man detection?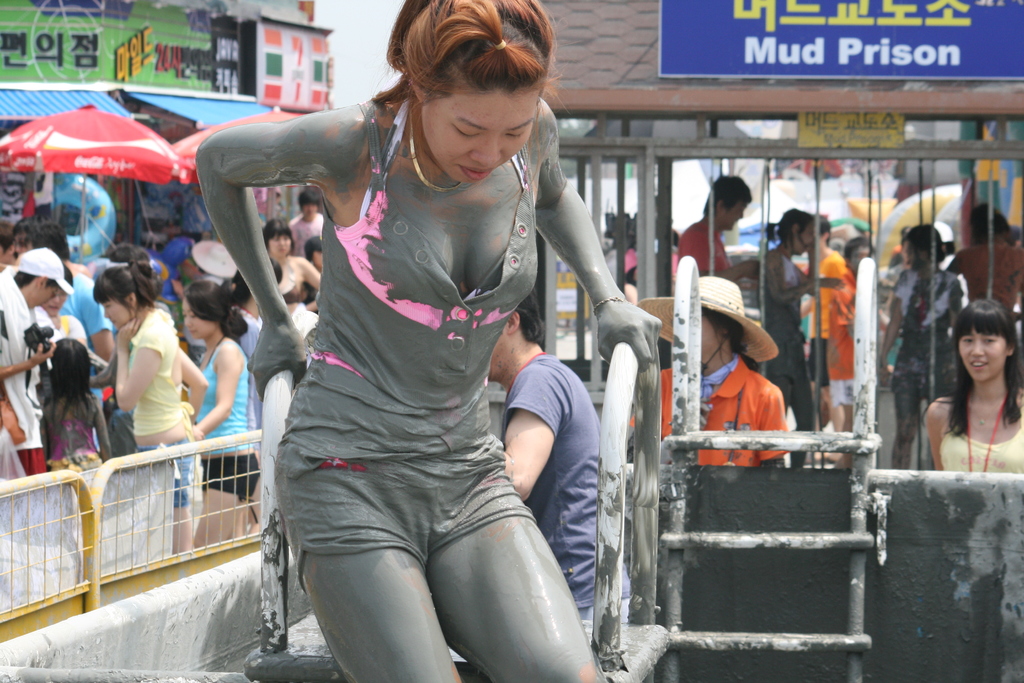
[left=292, top=192, right=326, bottom=252]
